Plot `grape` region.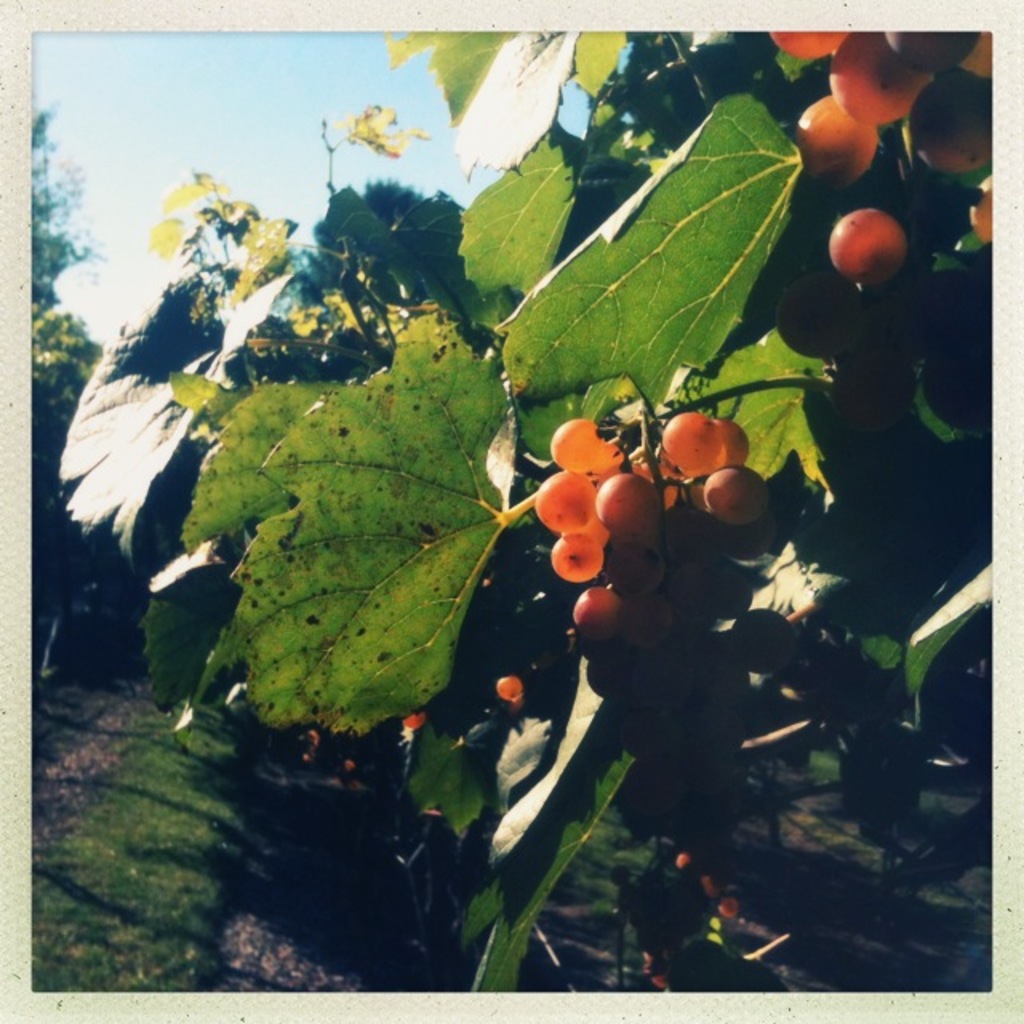
Plotted at x1=408, y1=710, x2=422, y2=726.
